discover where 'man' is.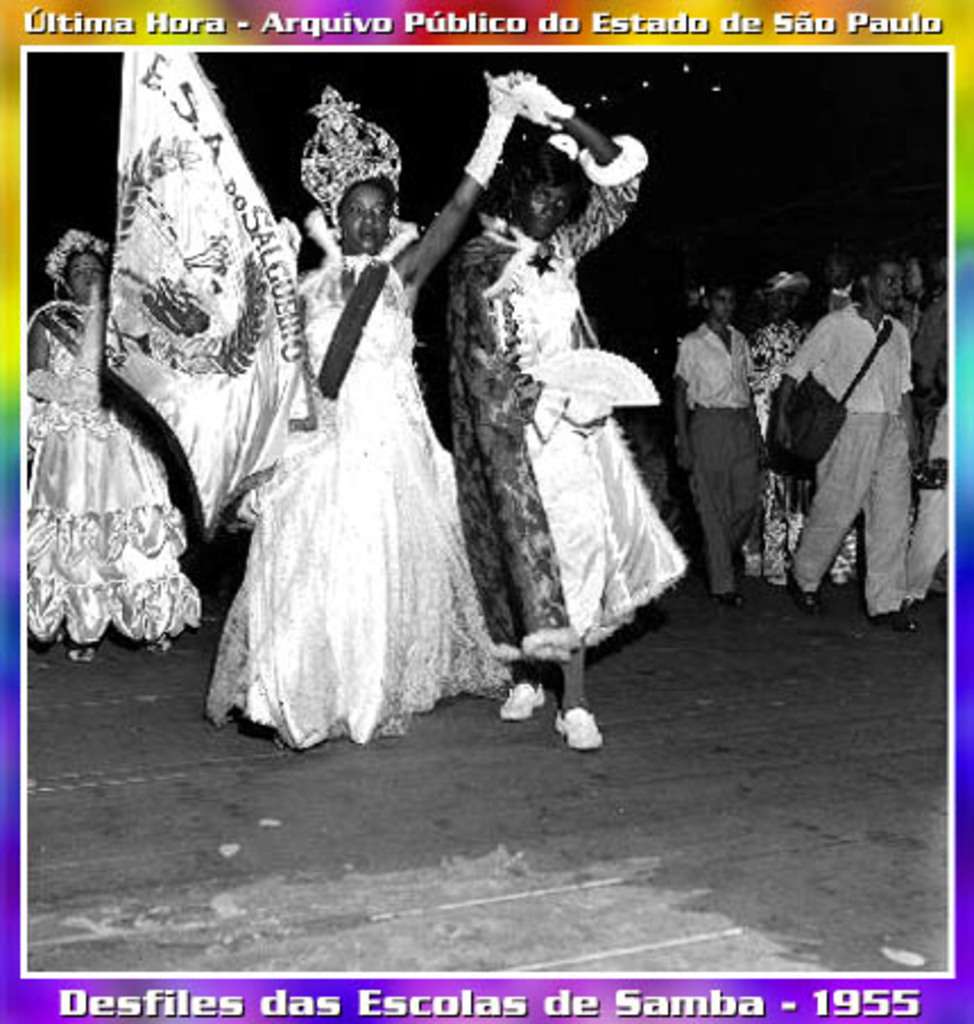
Discovered at 661,283,775,621.
